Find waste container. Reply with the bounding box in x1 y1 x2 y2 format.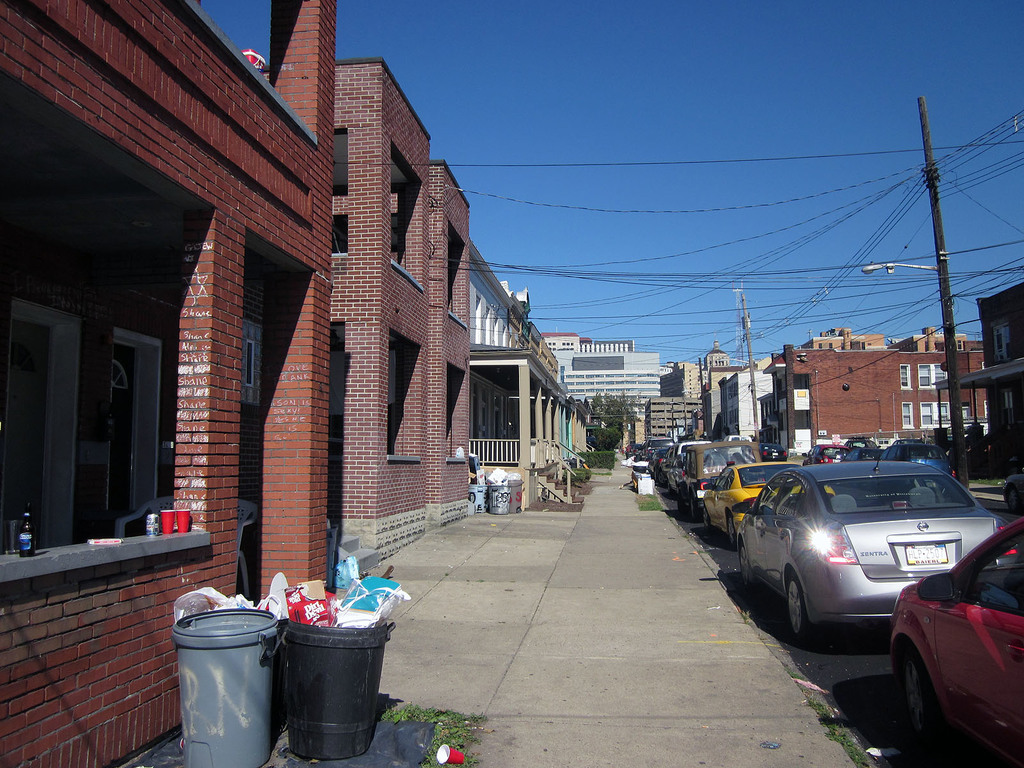
171 605 278 753.
